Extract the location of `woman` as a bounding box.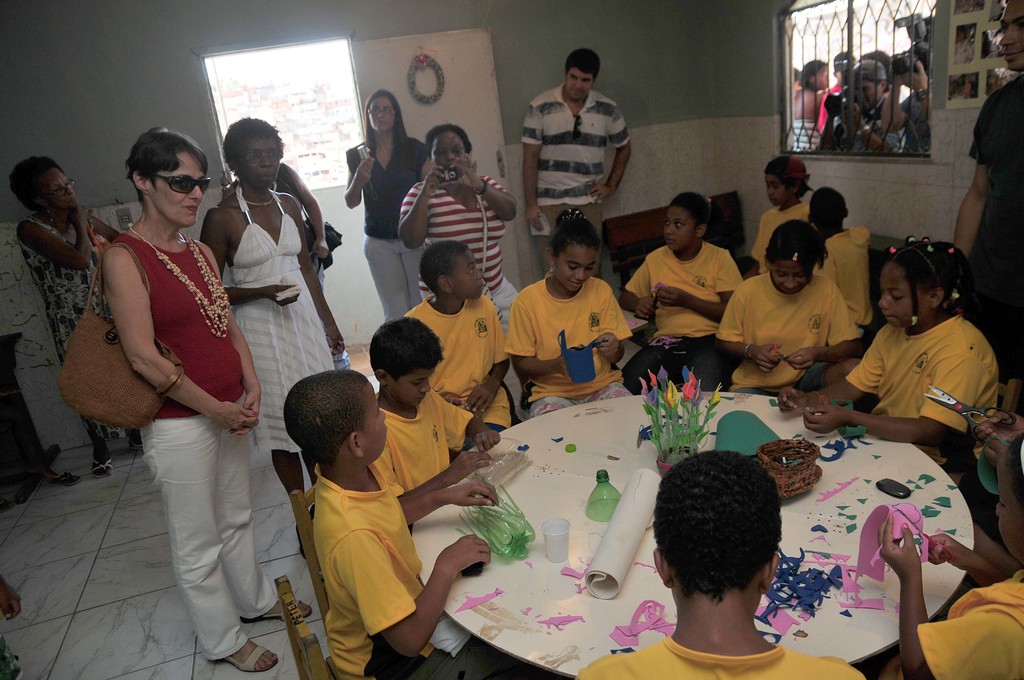
l=791, t=57, r=837, b=150.
